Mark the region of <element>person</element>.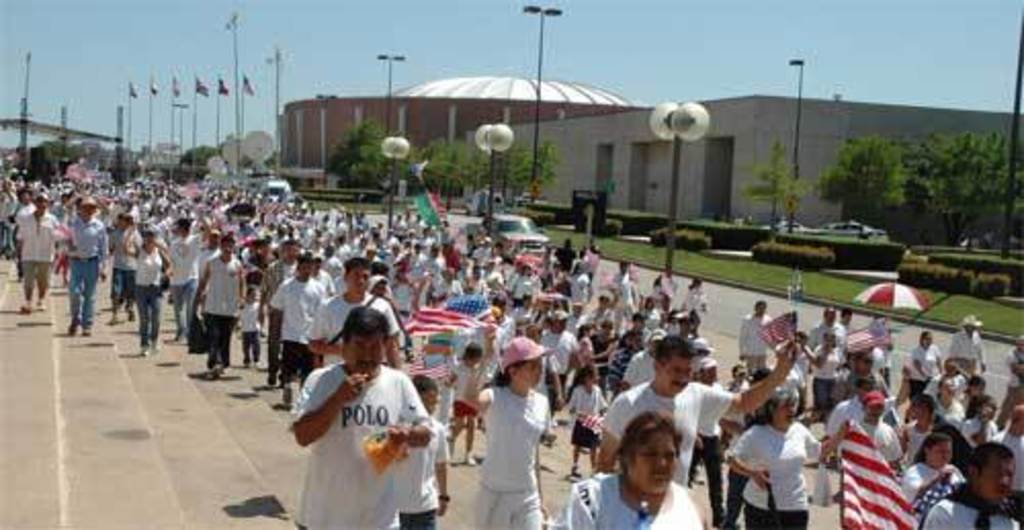
Region: <bbox>305, 272, 428, 518</bbox>.
